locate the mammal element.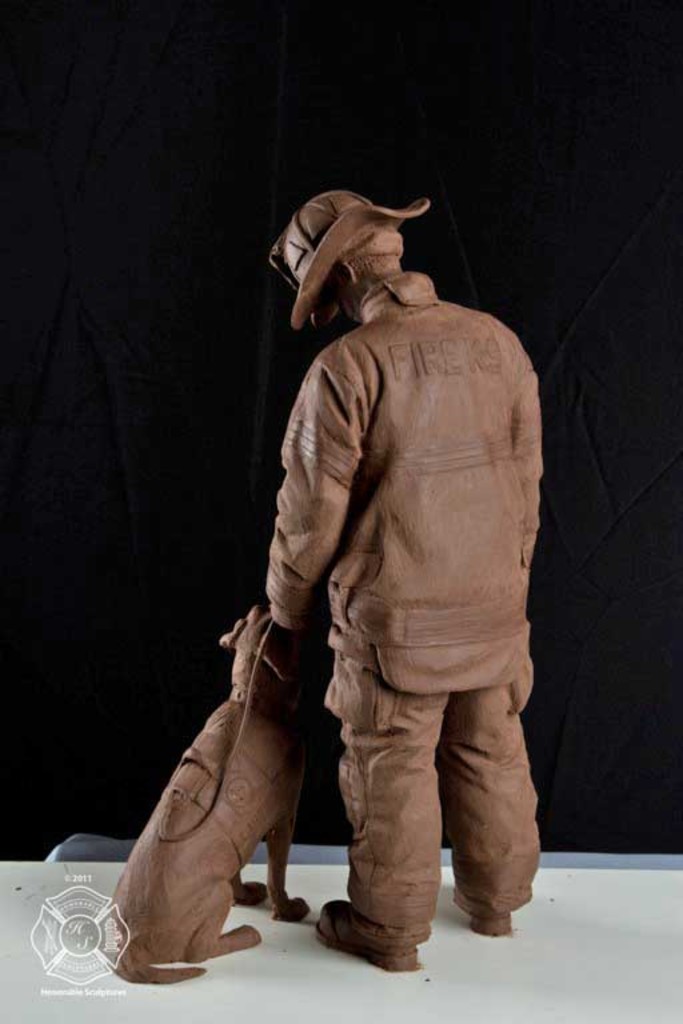
Element bbox: bbox=[240, 180, 544, 972].
